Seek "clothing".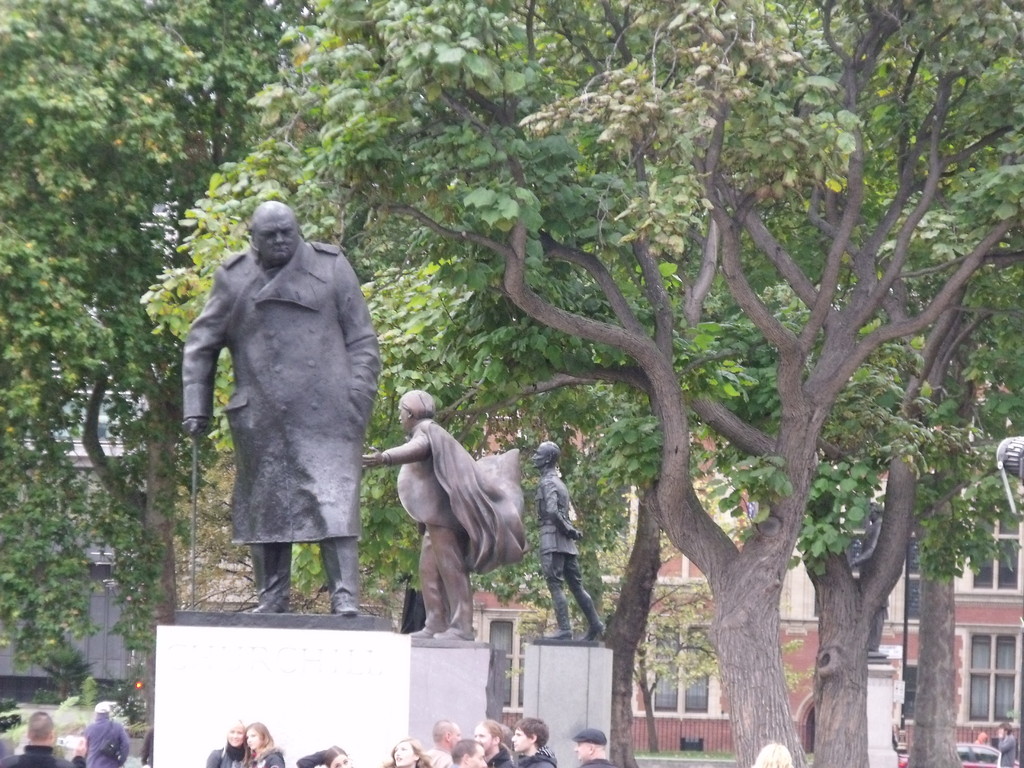
x1=422 y1=749 x2=451 y2=767.
